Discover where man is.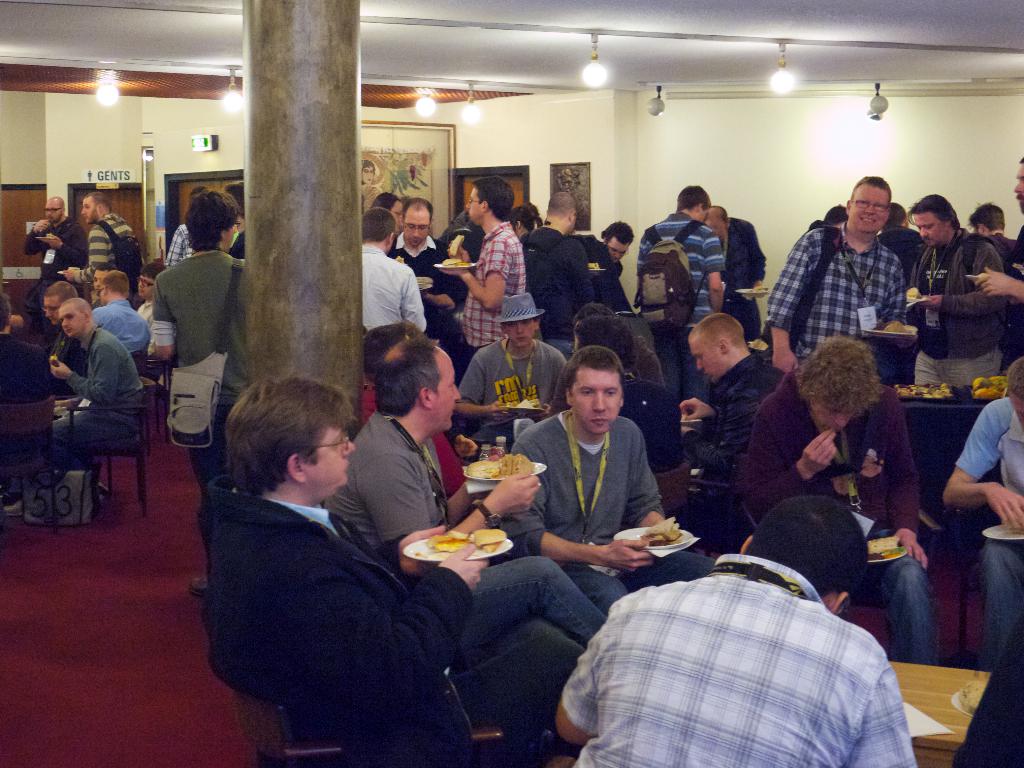
Discovered at l=49, t=302, r=139, b=471.
